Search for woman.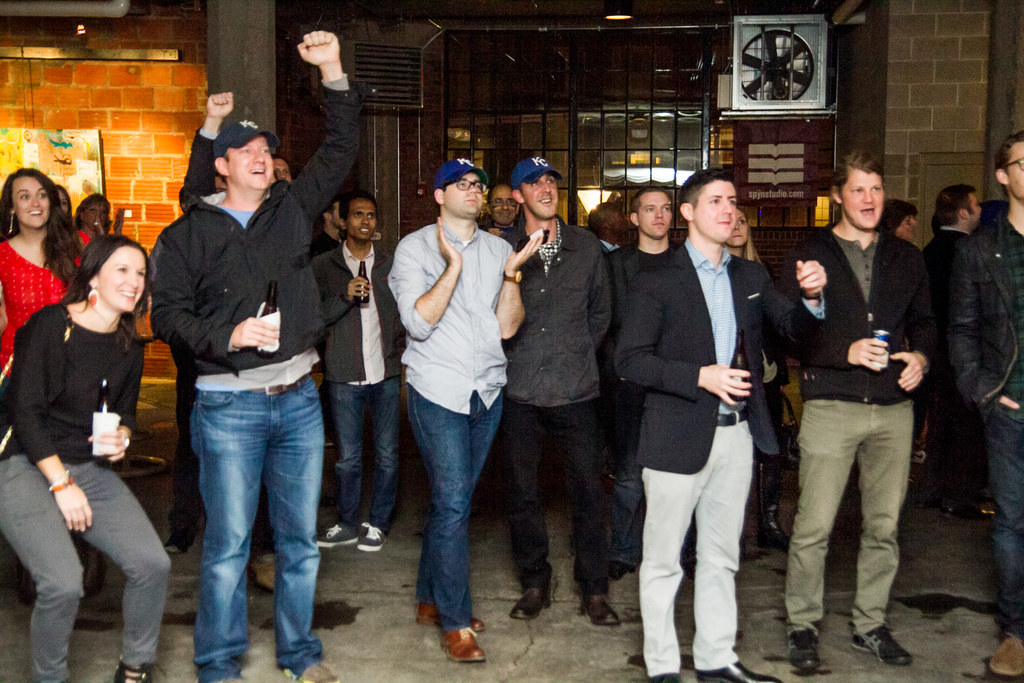
Found at [56,186,92,269].
